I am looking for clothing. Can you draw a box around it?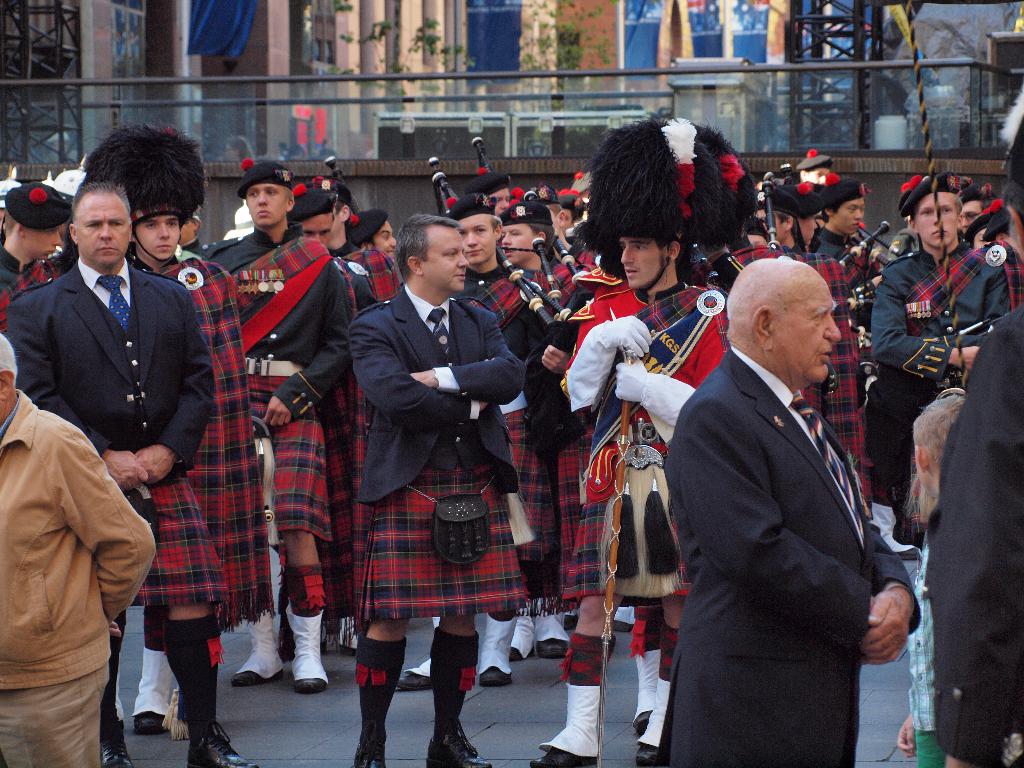
Sure, the bounding box is box(467, 258, 571, 619).
